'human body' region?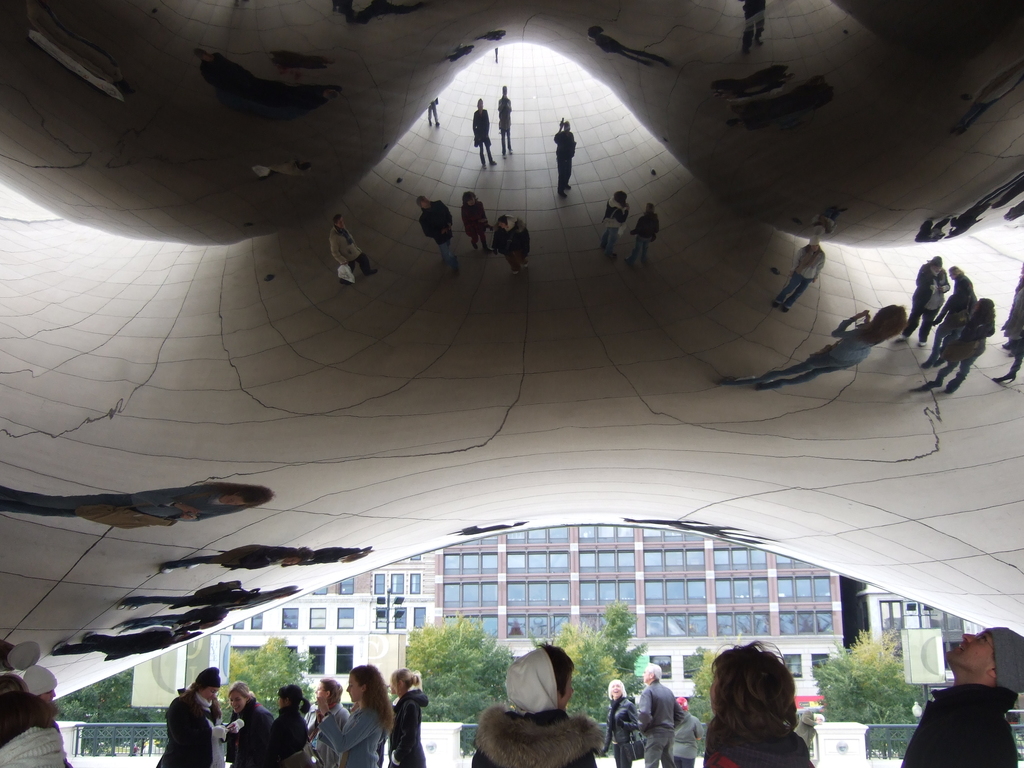
bbox=[673, 698, 701, 767]
